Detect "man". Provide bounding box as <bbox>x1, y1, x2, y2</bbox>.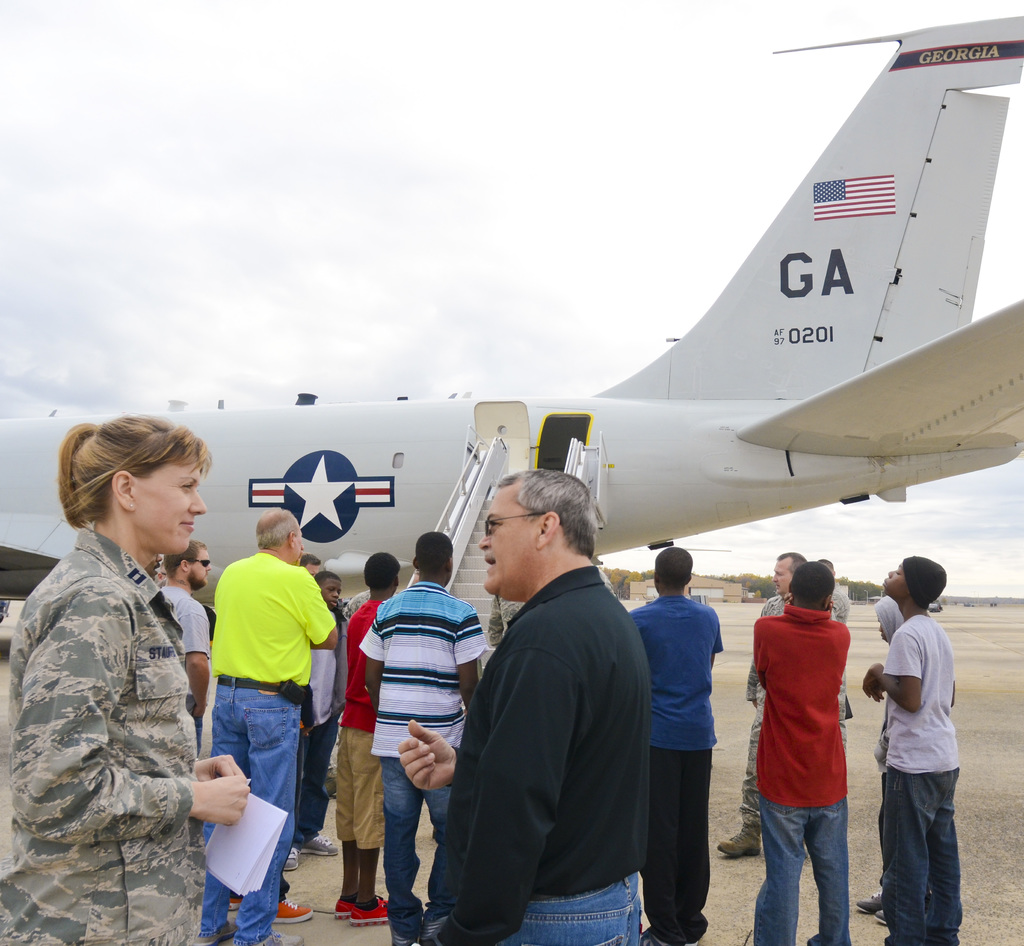
<bbox>865, 556, 959, 945</bbox>.
